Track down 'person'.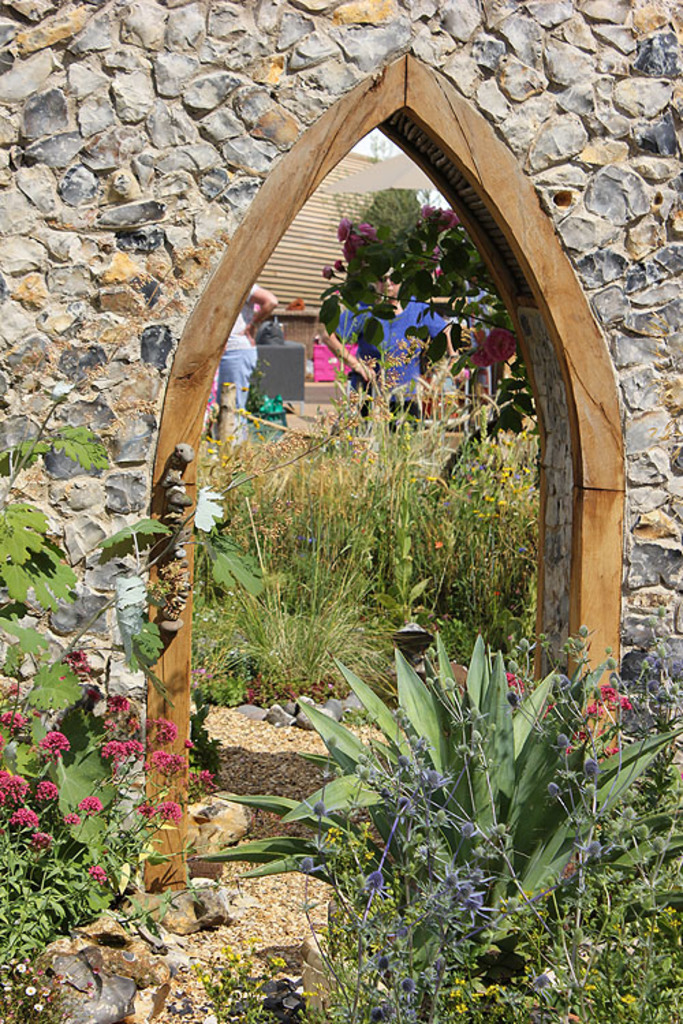
Tracked to rect(318, 264, 456, 426).
